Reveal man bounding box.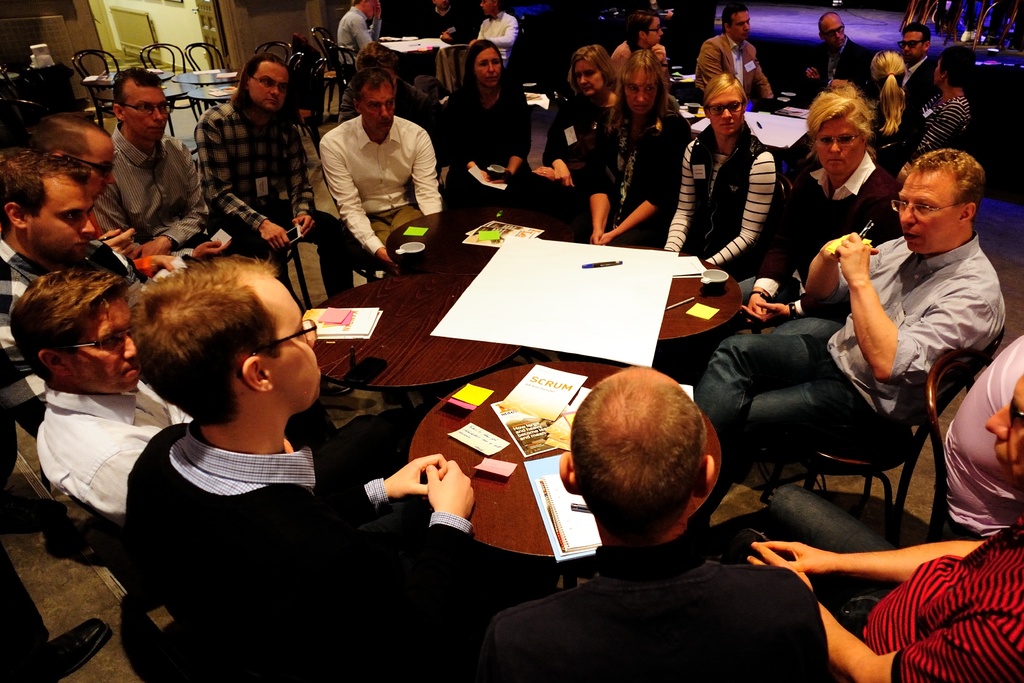
Revealed: <region>683, 148, 1010, 517</region>.
